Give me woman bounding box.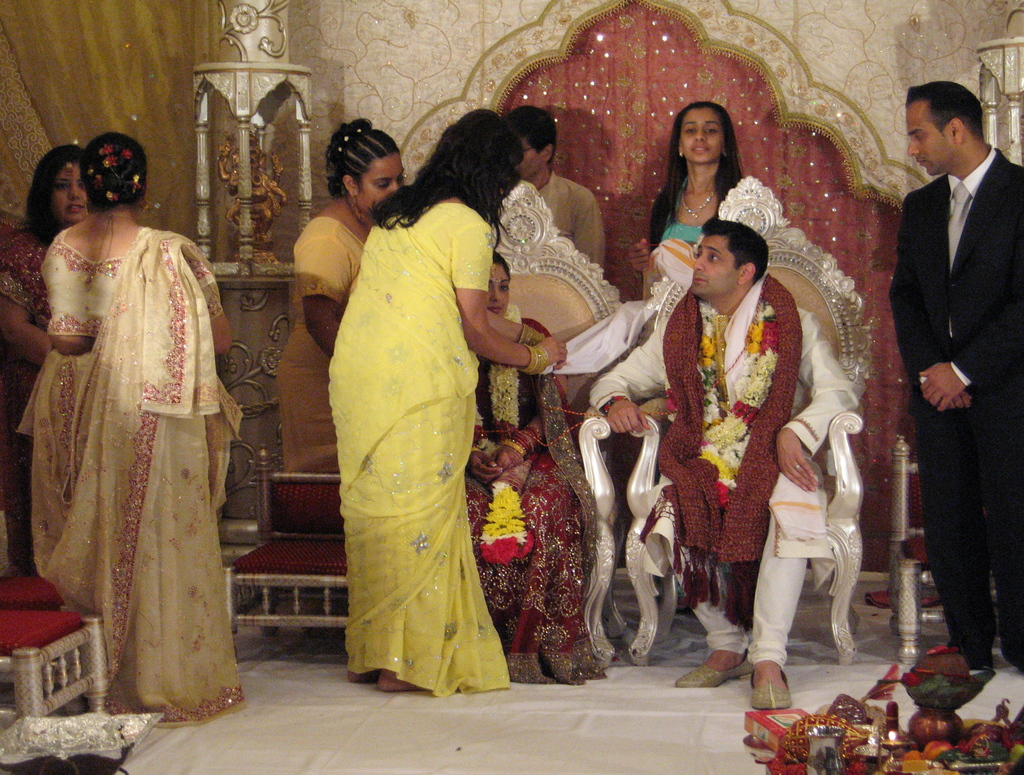
l=16, t=134, r=248, b=731.
